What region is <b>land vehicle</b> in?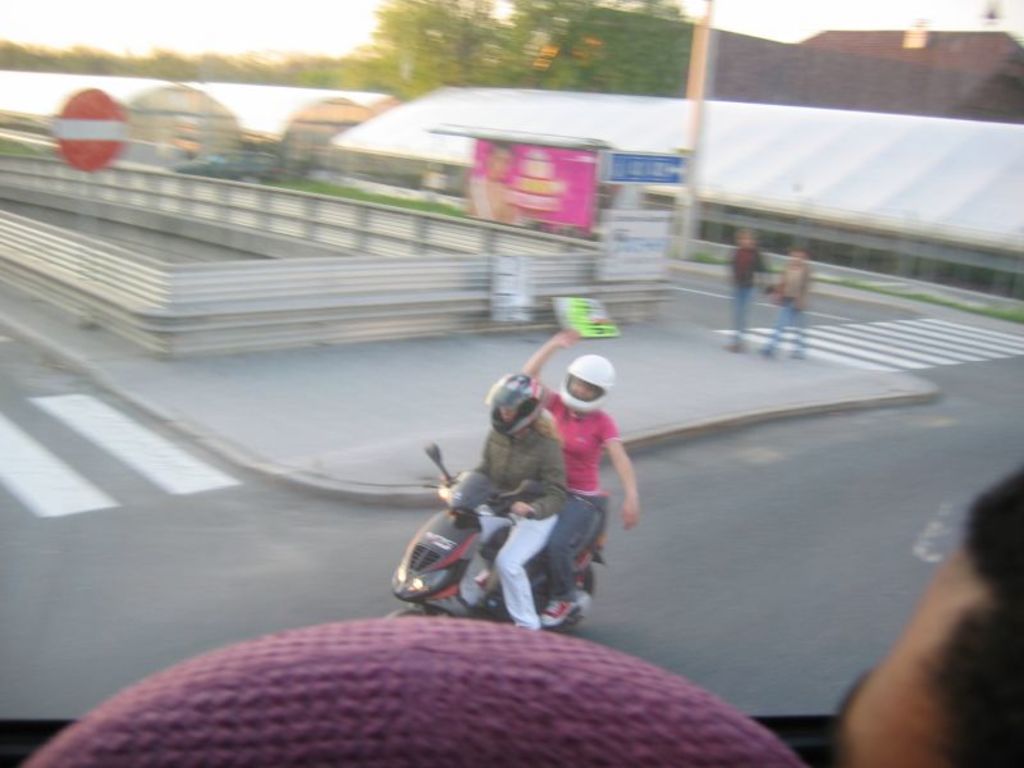
{"left": 396, "top": 420, "right": 653, "bottom": 639}.
